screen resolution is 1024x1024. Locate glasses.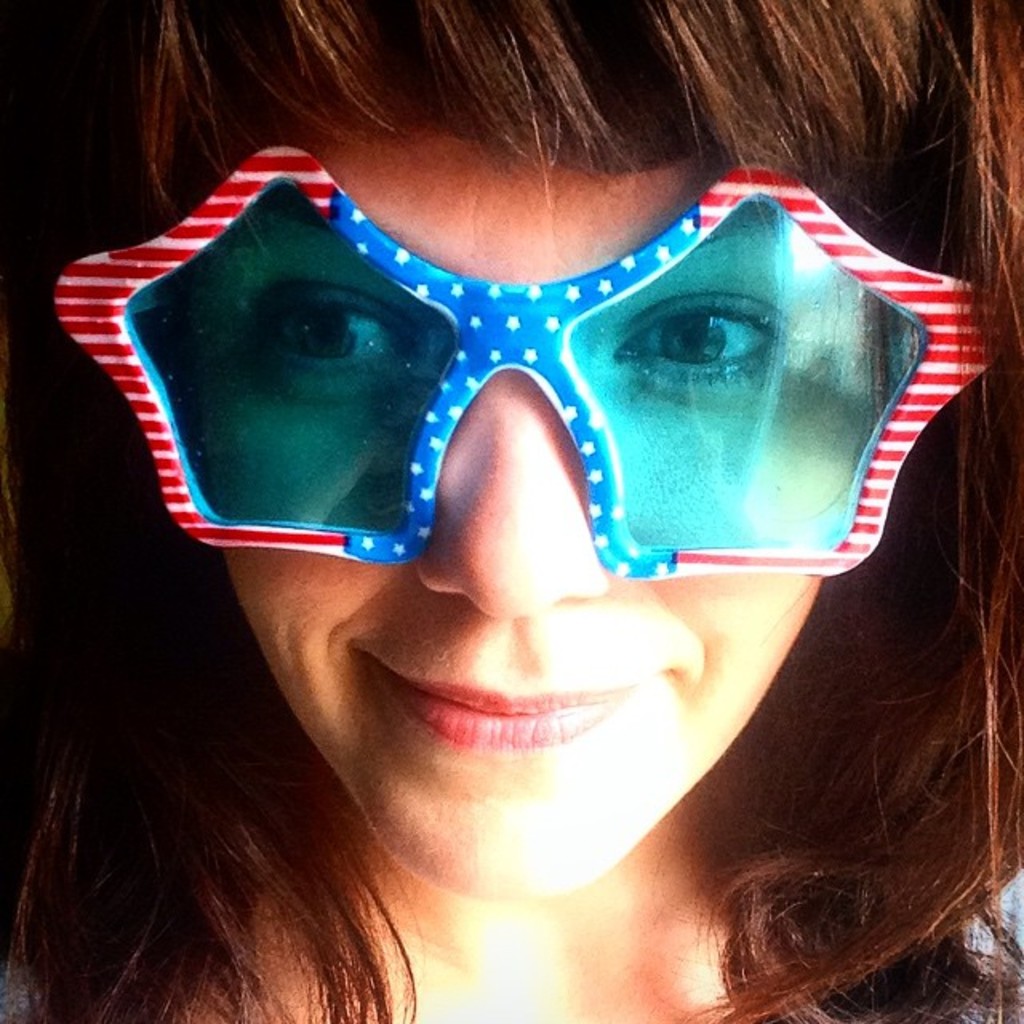
select_region(48, 138, 1021, 592).
